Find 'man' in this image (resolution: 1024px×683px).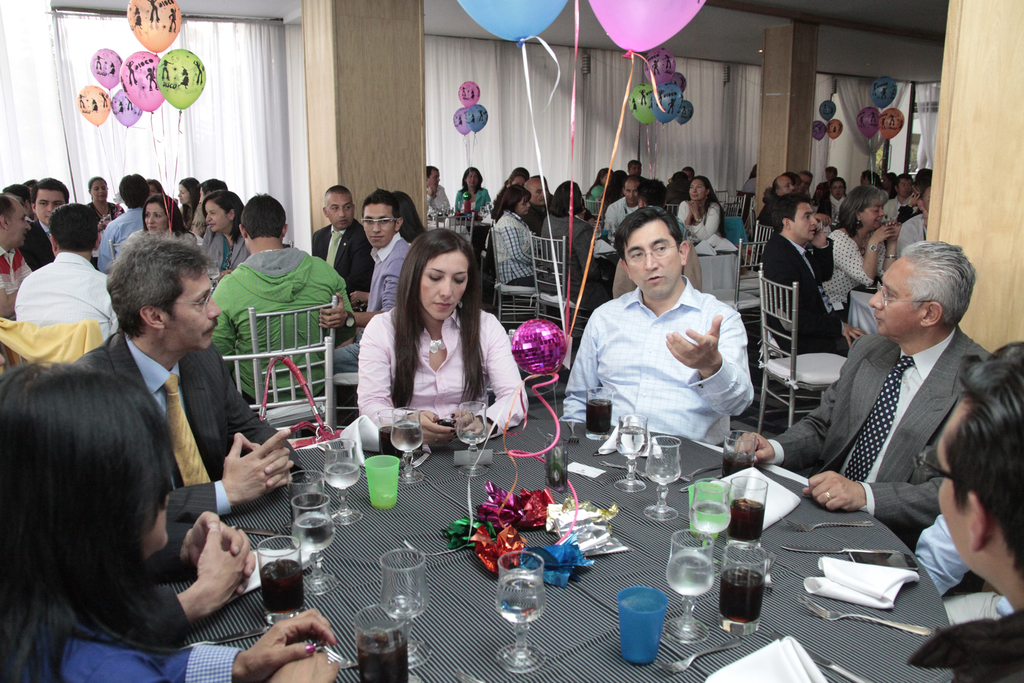
[737, 242, 1011, 555].
